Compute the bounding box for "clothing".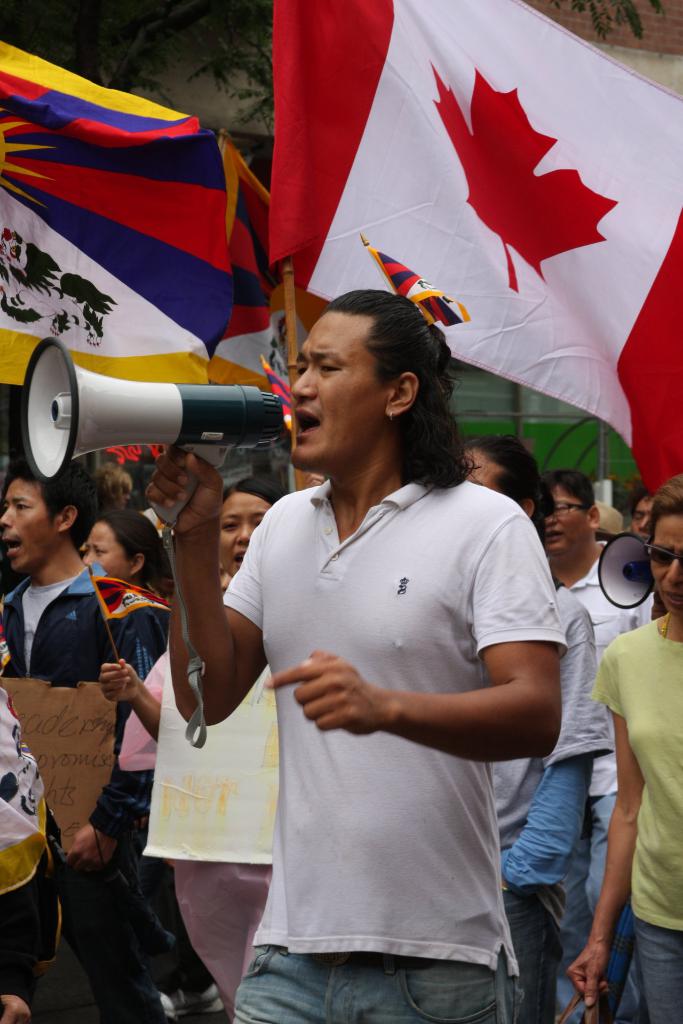
bbox=[242, 929, 523, 1022].
